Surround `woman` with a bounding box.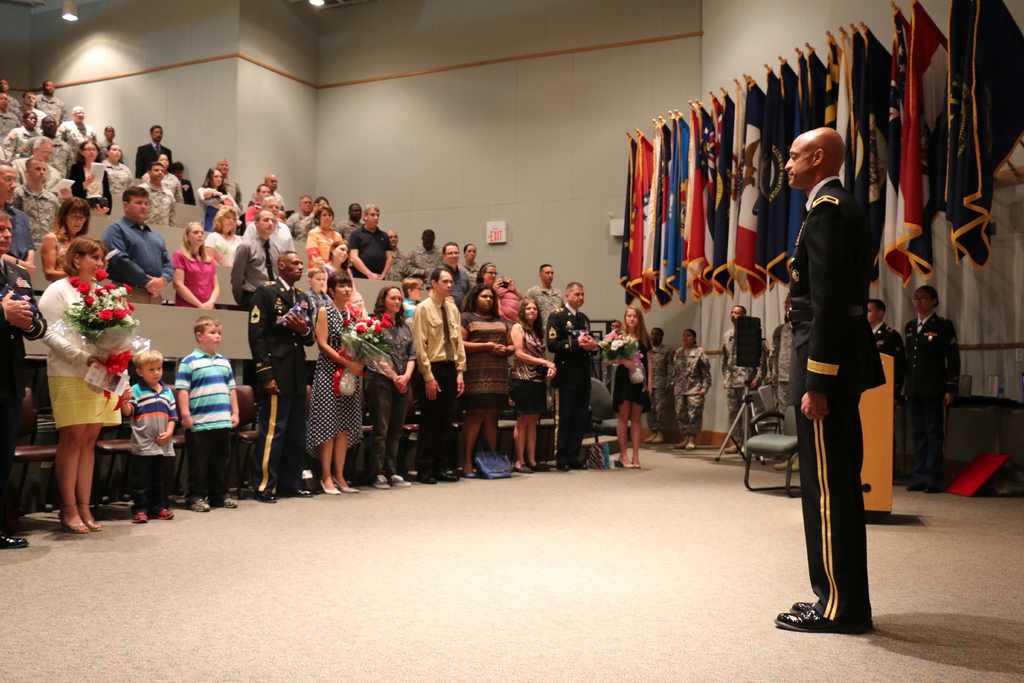
<region>305, 271, 369, 496</region>.
